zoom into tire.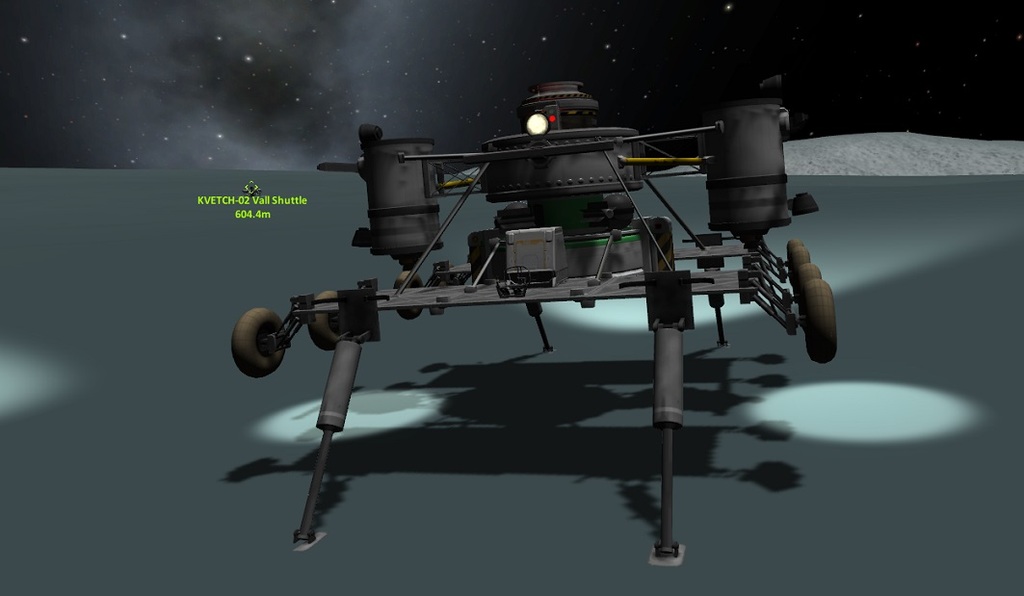
Zoom target: 802,272,830,360.
